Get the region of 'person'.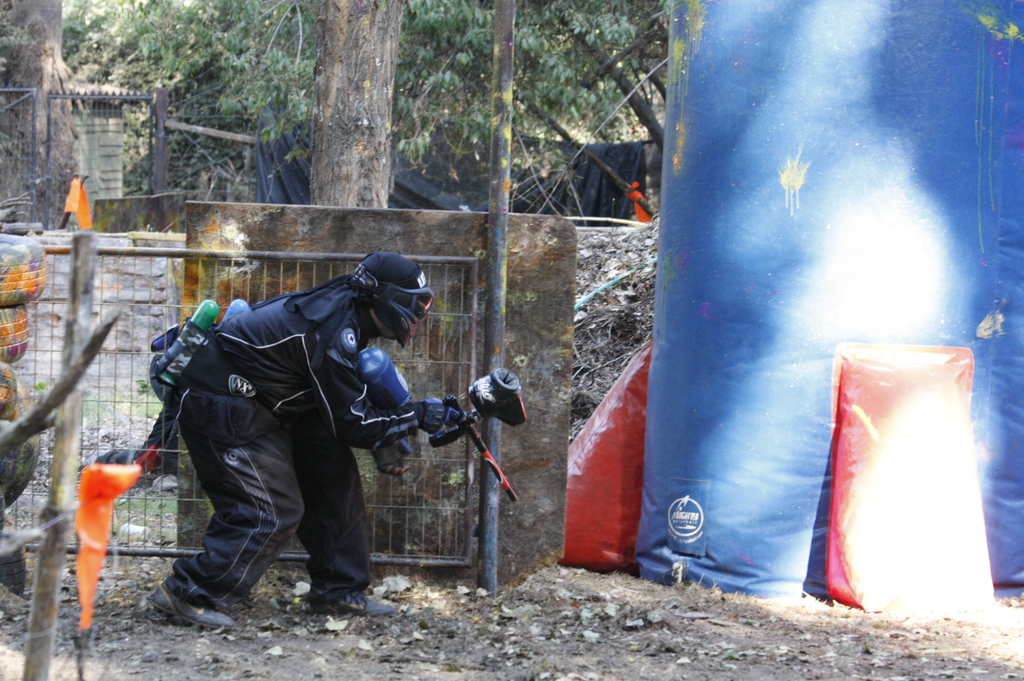
pyautogui.locateOnScreen(145, 253, 461, 628).
